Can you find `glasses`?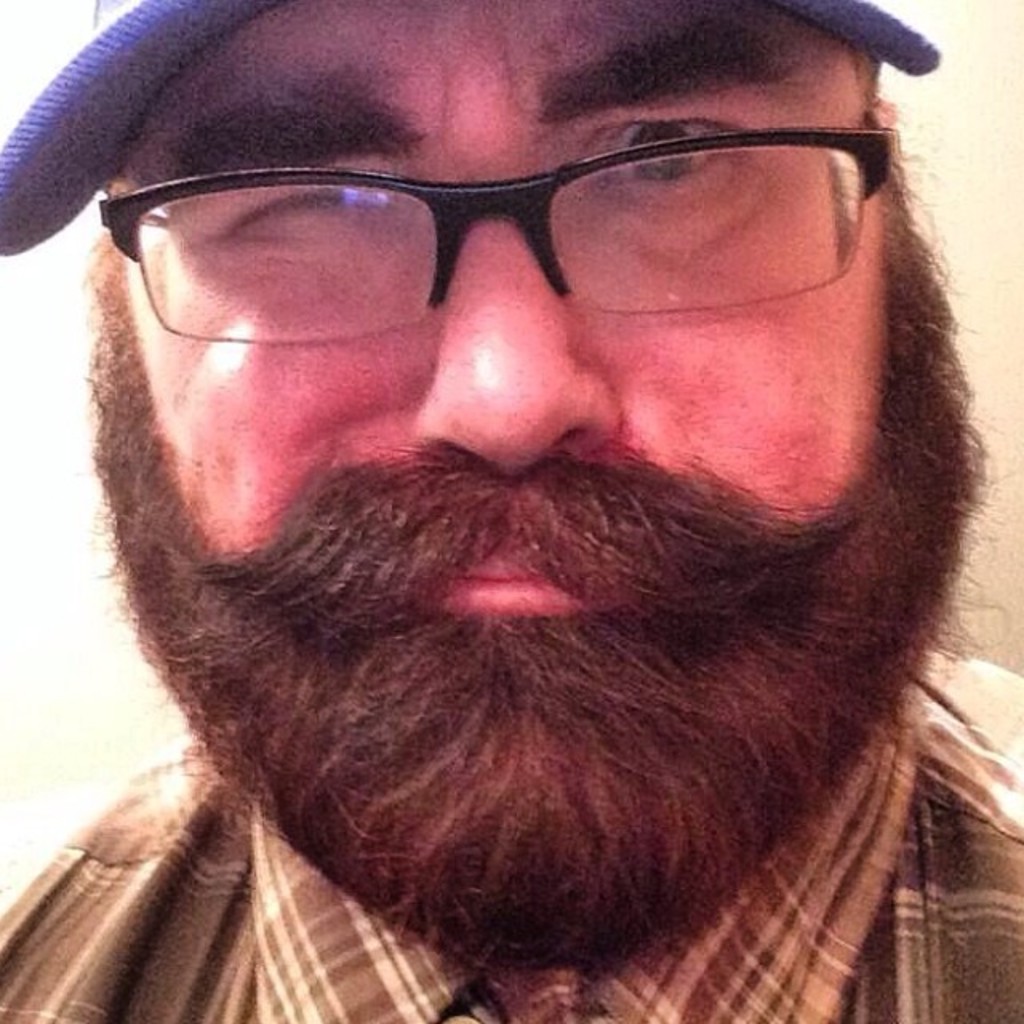
Yes, bounding box: box=[96, 112, 899, 344].
